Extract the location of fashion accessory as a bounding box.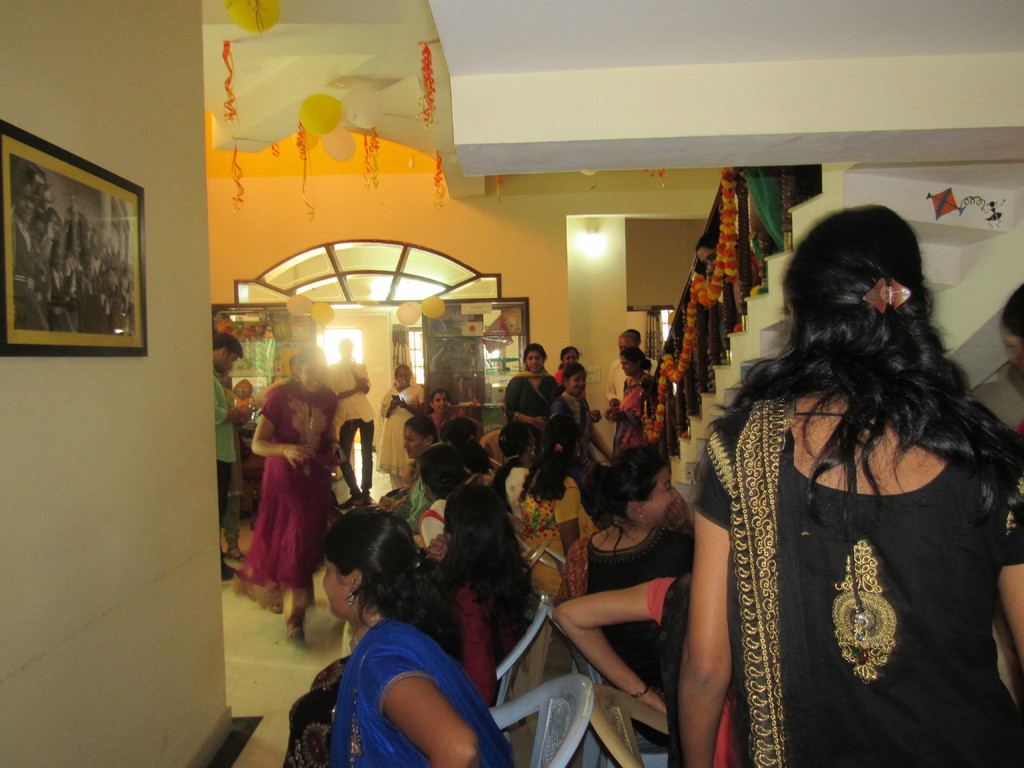
left=863, top=278, right=913, bottom=315.
